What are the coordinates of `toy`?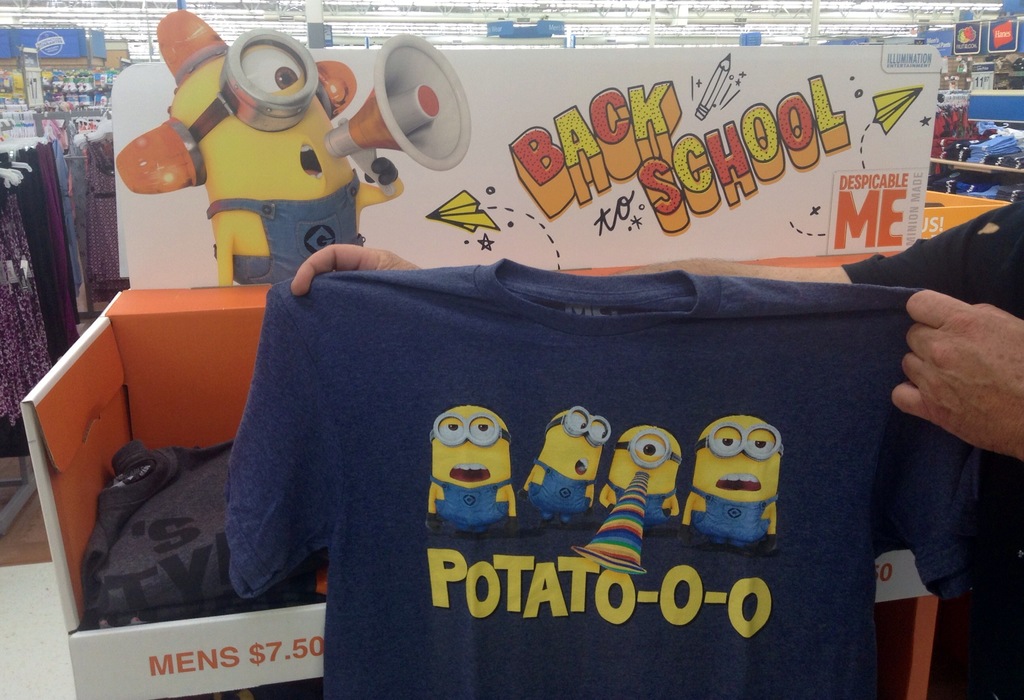
(x1=677, y1=425, x2=790, y2=550).
